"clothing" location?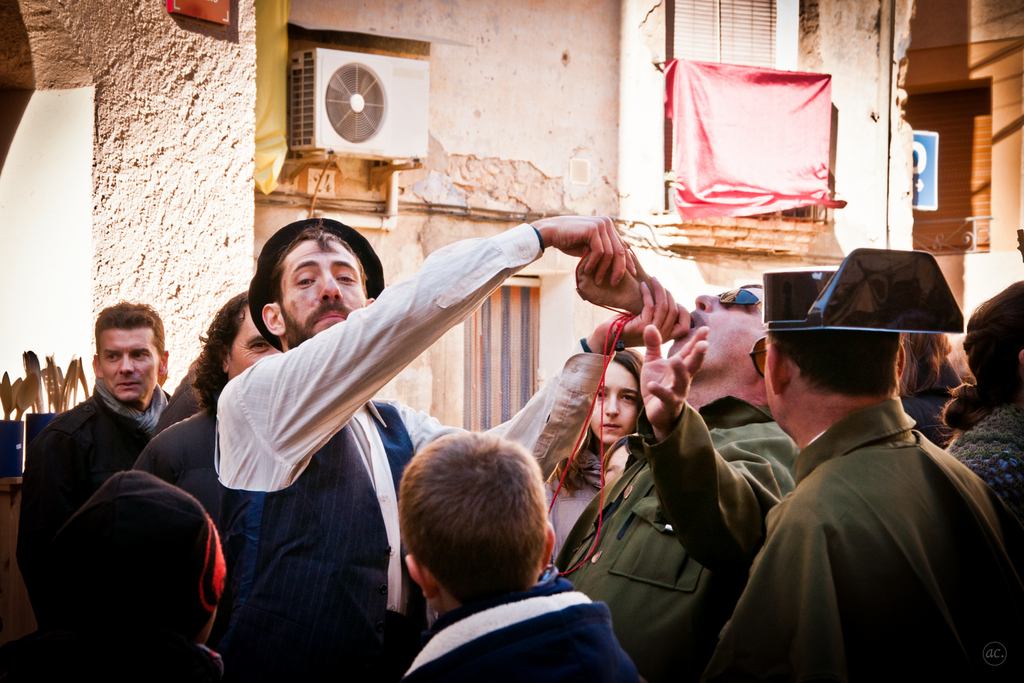
BBox(702, 403, 1023, 682)
